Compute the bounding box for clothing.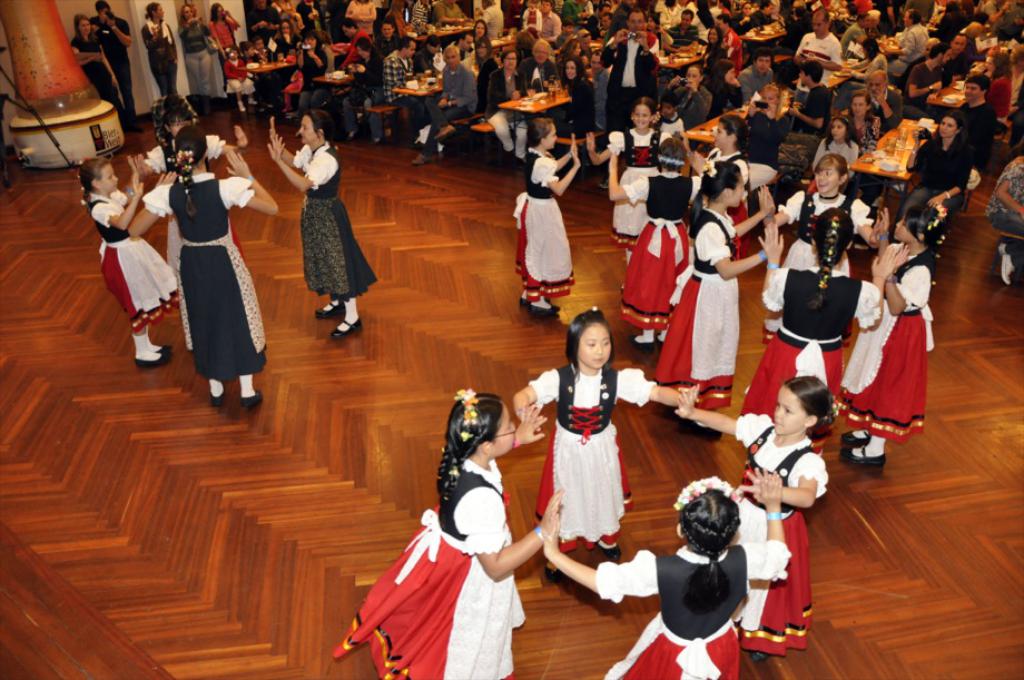
box=[85, 190, 181, 332].
